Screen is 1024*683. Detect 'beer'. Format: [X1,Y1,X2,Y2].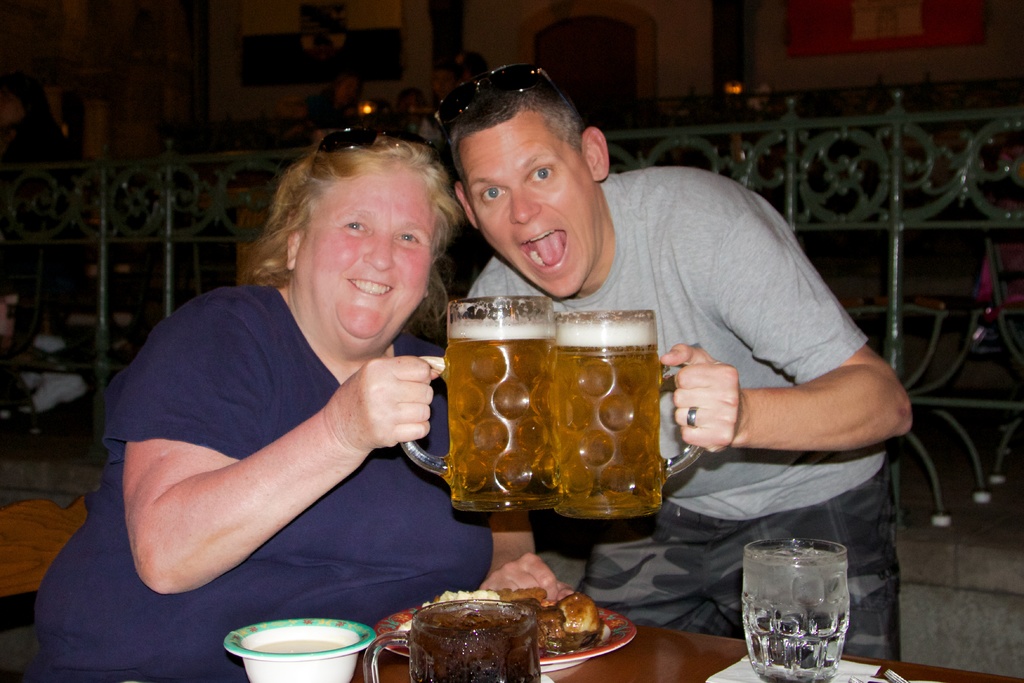
[557,302,708,524].
